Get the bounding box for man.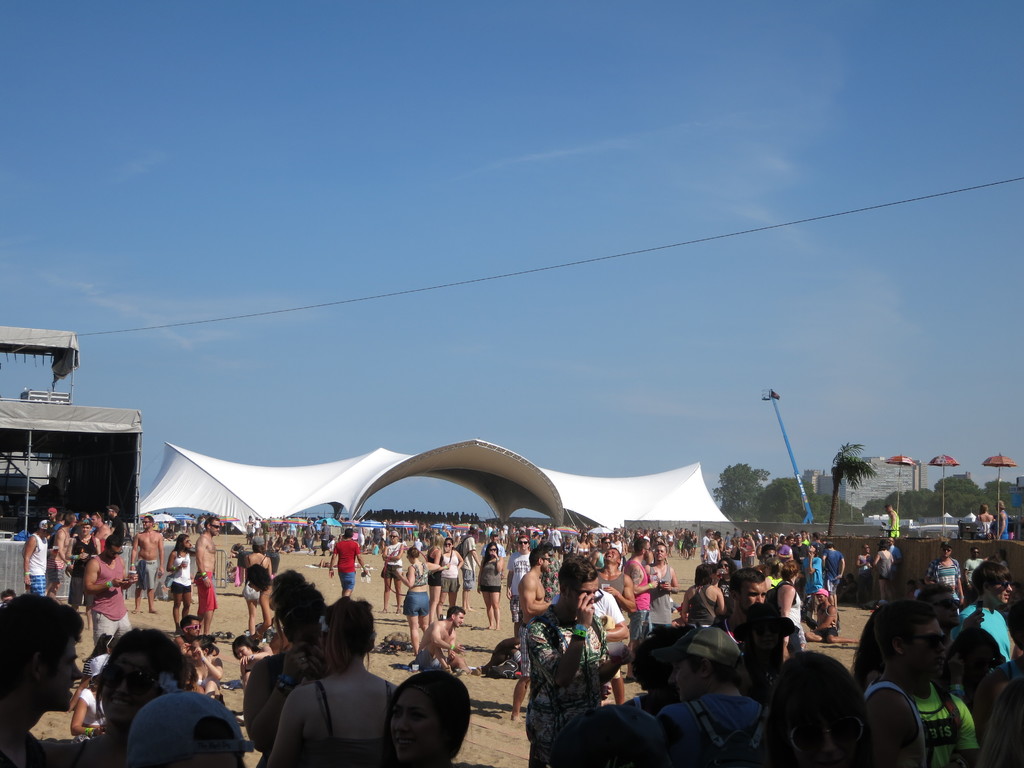
region(925, 543, 964, 616).
